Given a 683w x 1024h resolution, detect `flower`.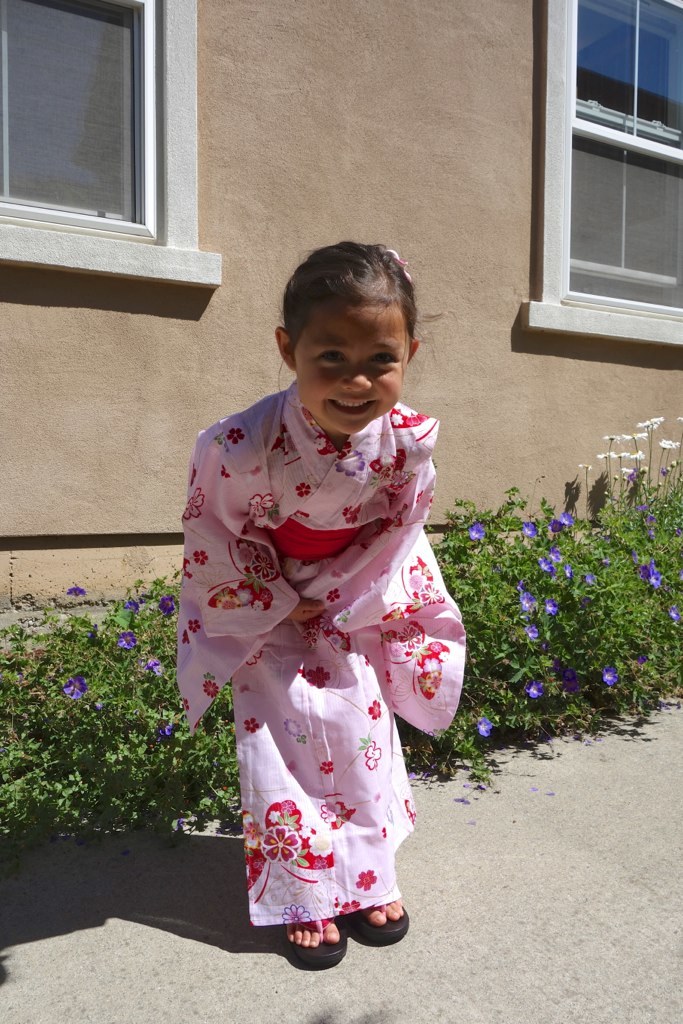
box(594, 451, 616, 463).
